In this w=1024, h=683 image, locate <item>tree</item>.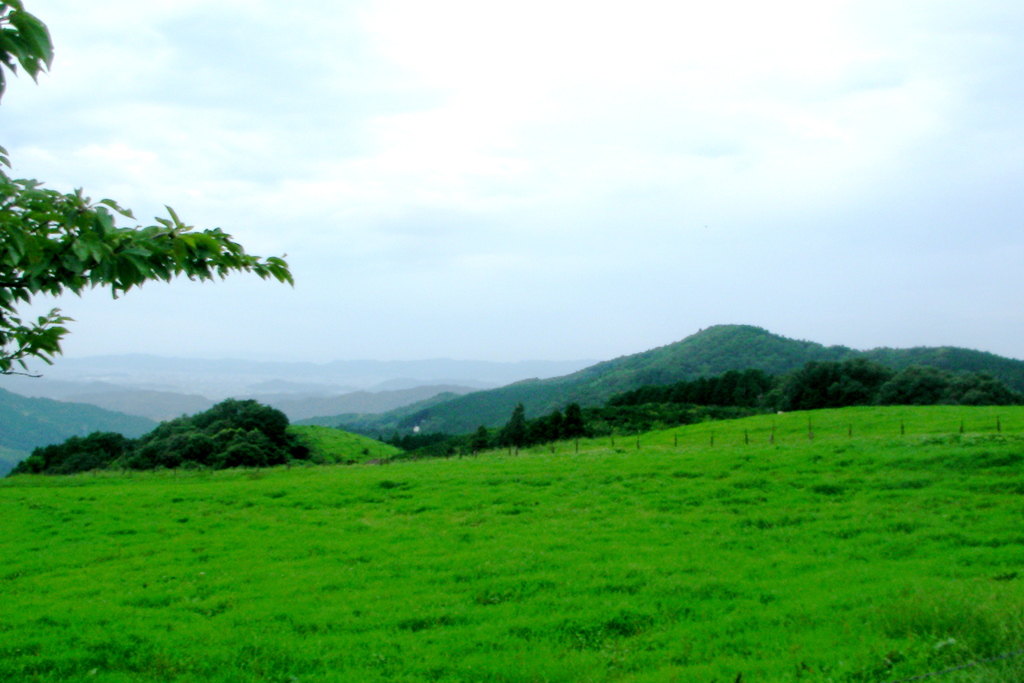
Bounding box: bbox=(10, 425, 140, 475).
